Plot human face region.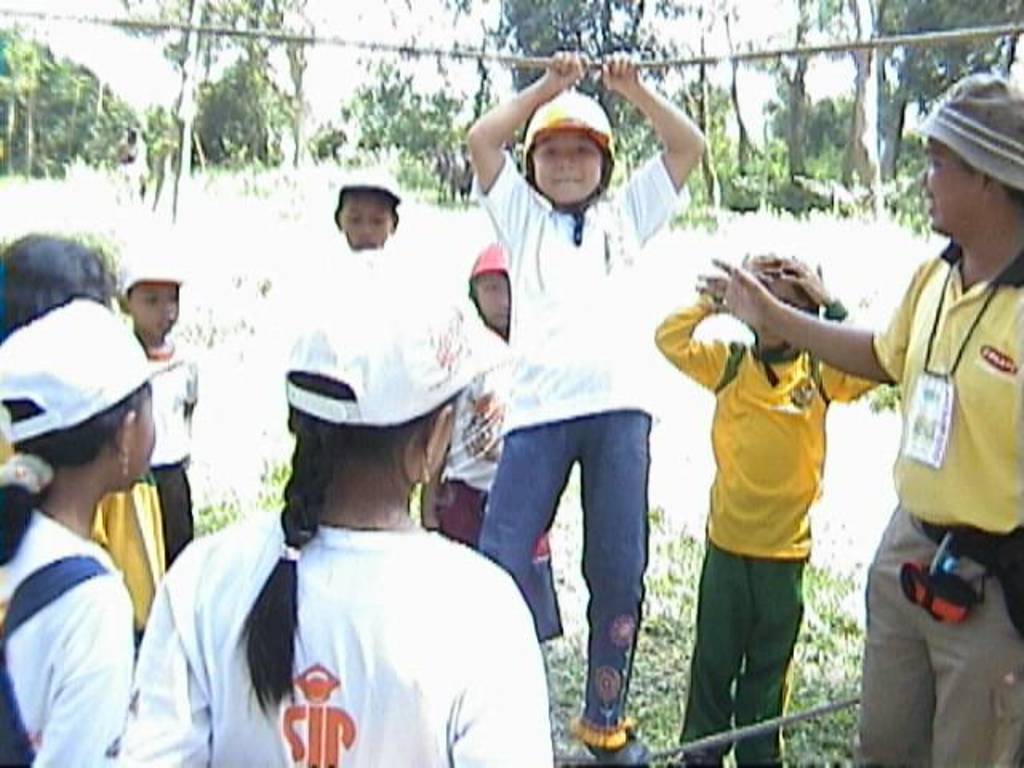
Plotted at <region>533, 131, 605, 211</region>.
